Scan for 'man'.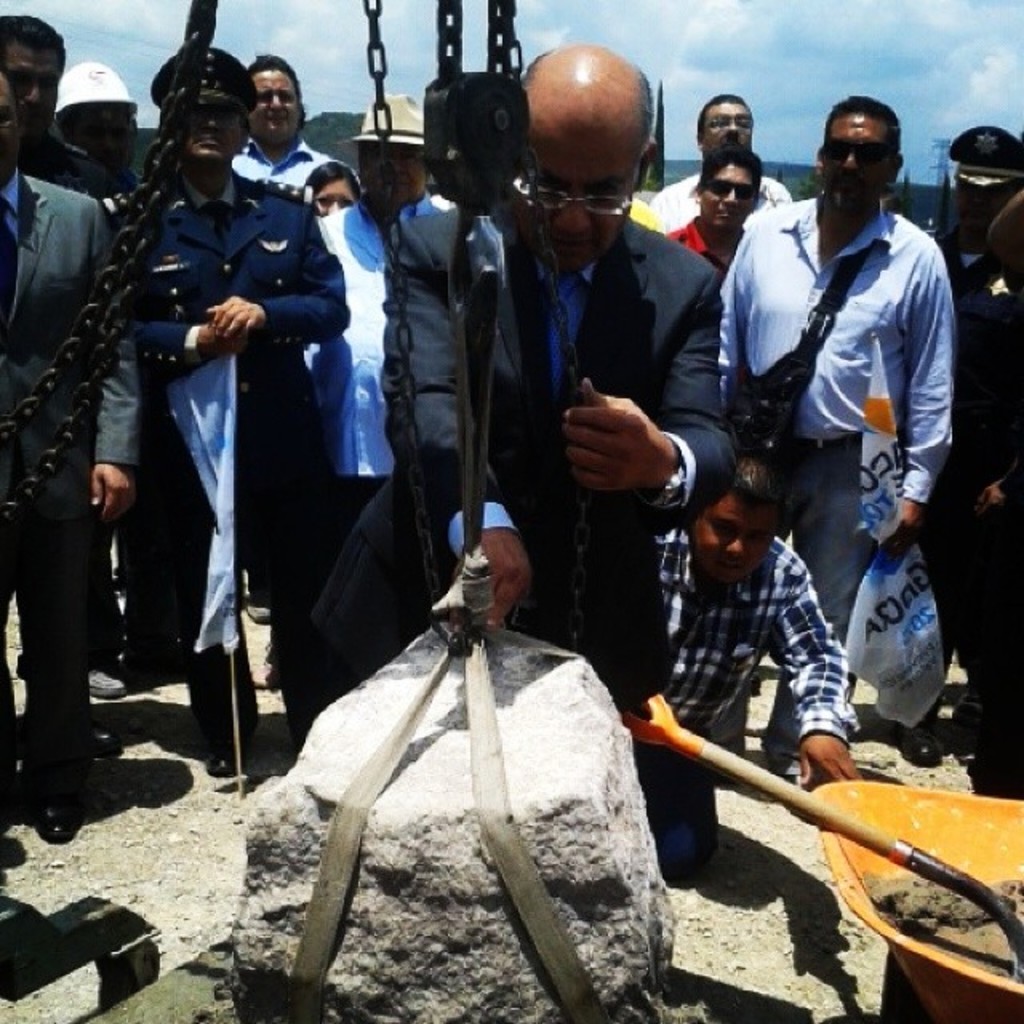
Scan result: detection(626, 450, 861, 885).
